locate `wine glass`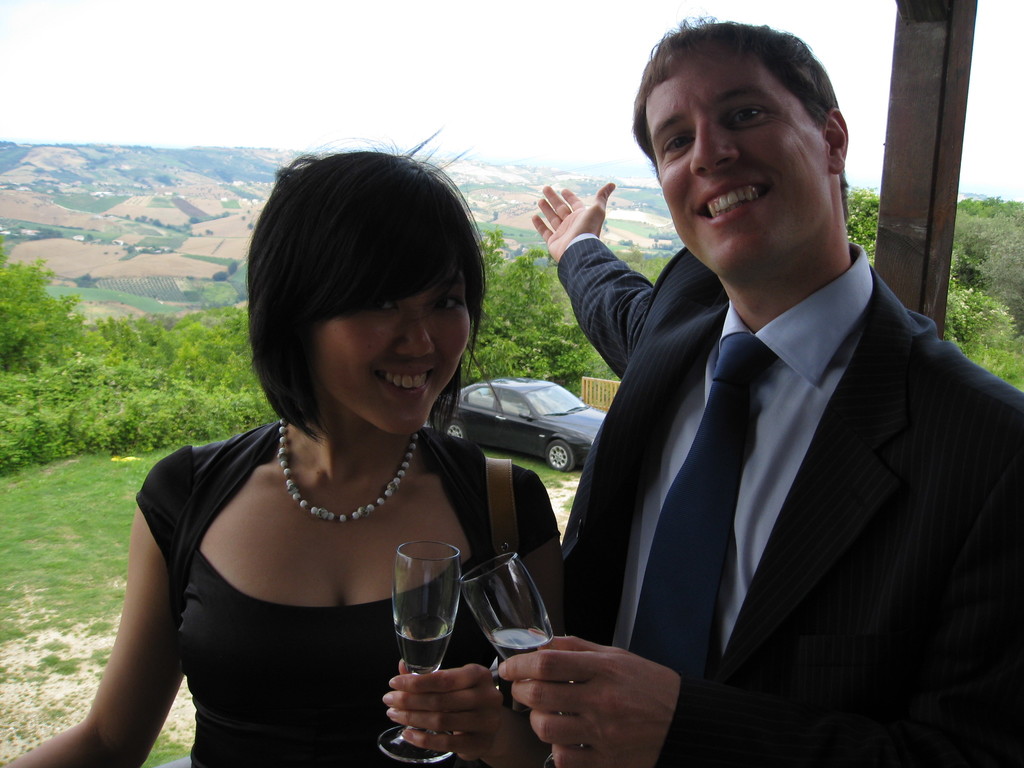
(377,541,465,758)
